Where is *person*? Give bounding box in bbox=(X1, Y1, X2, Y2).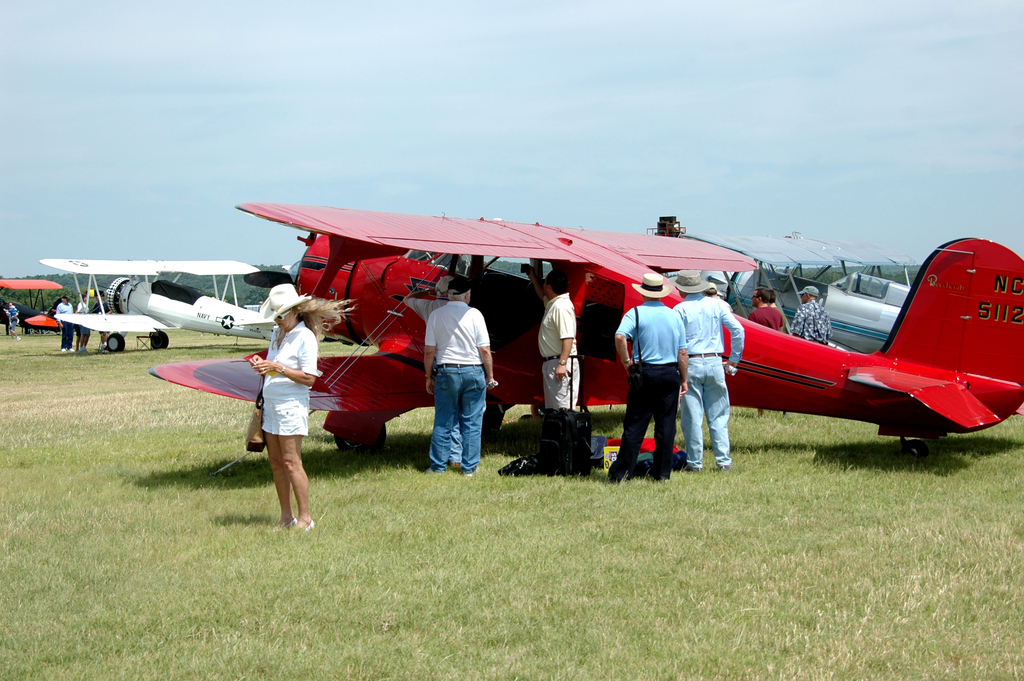
bbox=(3, 299, 24, 343).
